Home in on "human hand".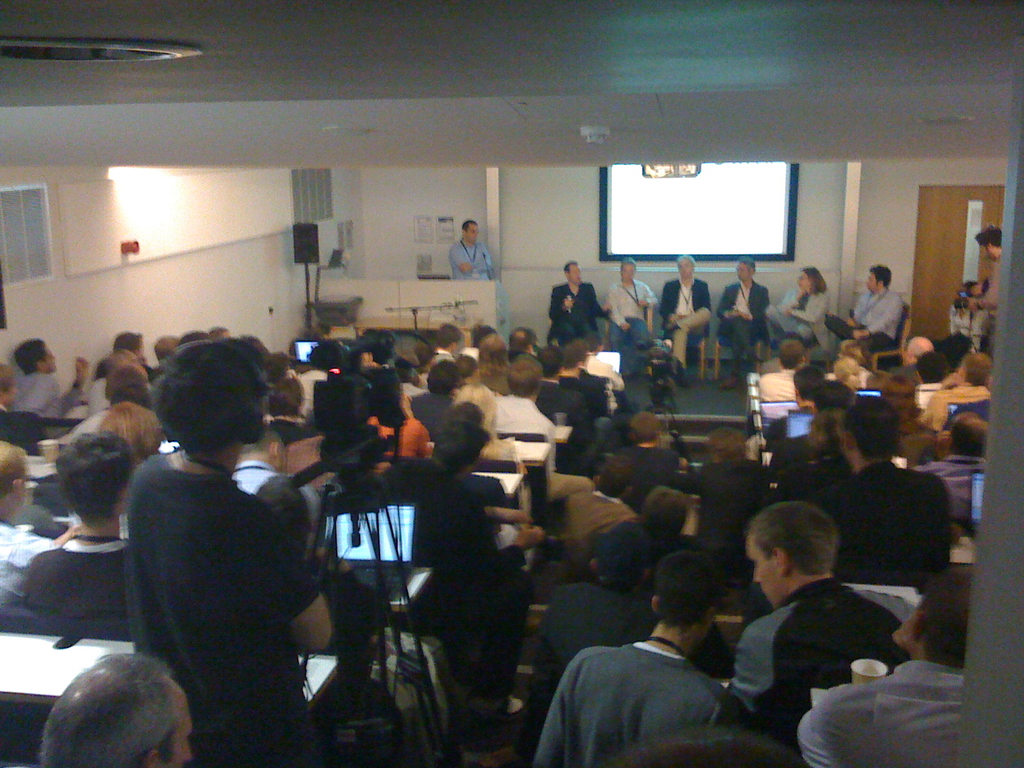
Homed in at box=[563, 296, 575, 311].
